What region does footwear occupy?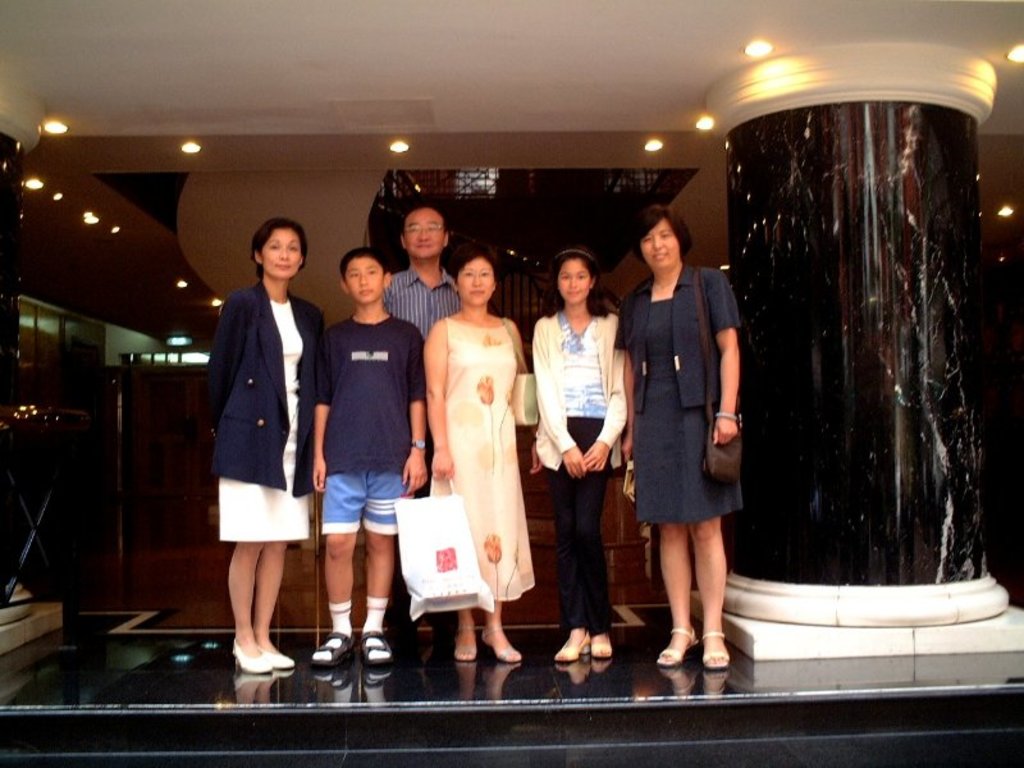
select_region(485, 623, 518, 659).
